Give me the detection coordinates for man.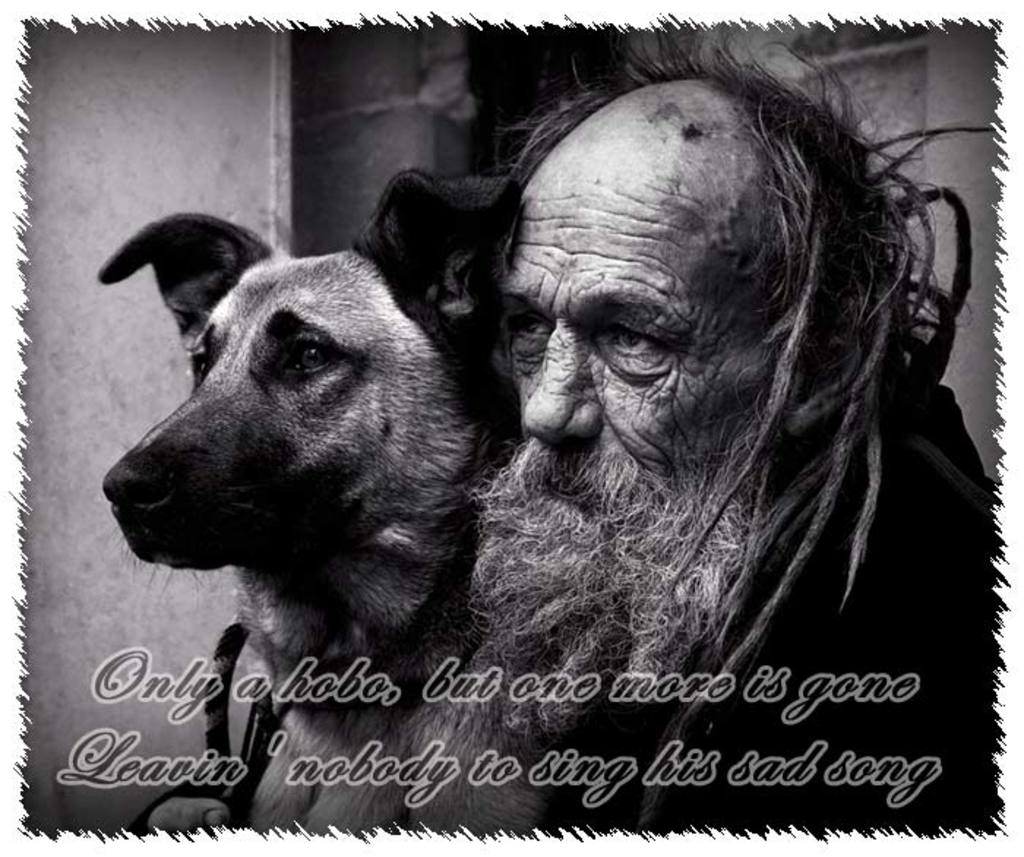
124,51,1023,845.
